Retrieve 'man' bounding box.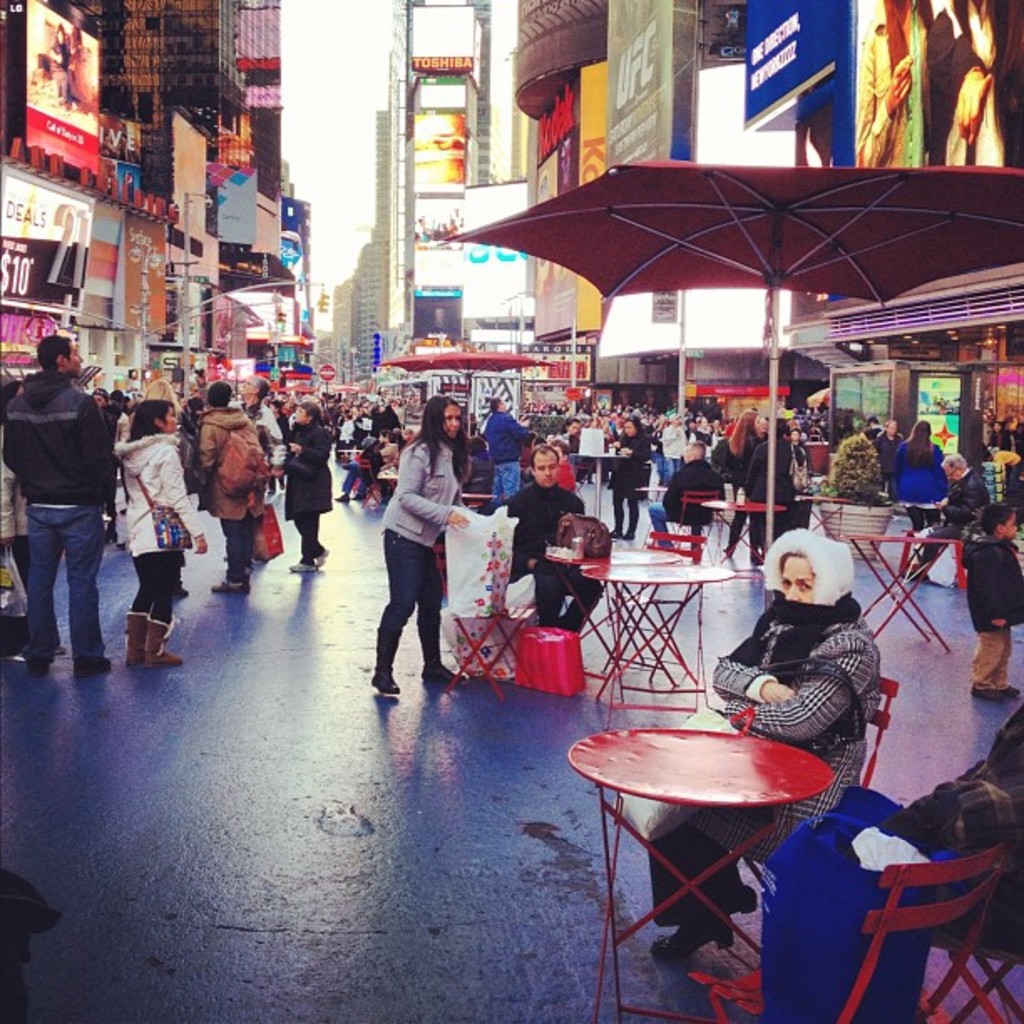
Bounding box: 0, 320, 141, 679.
